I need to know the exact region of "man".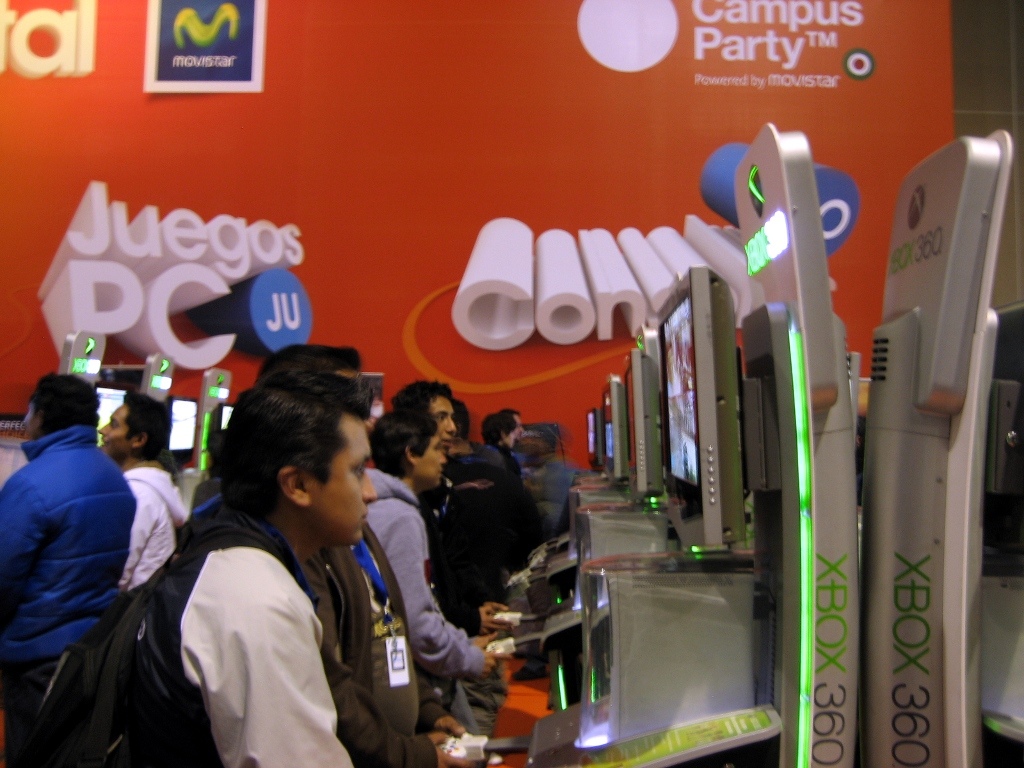
Region: box(386, 379, 513, 639).
